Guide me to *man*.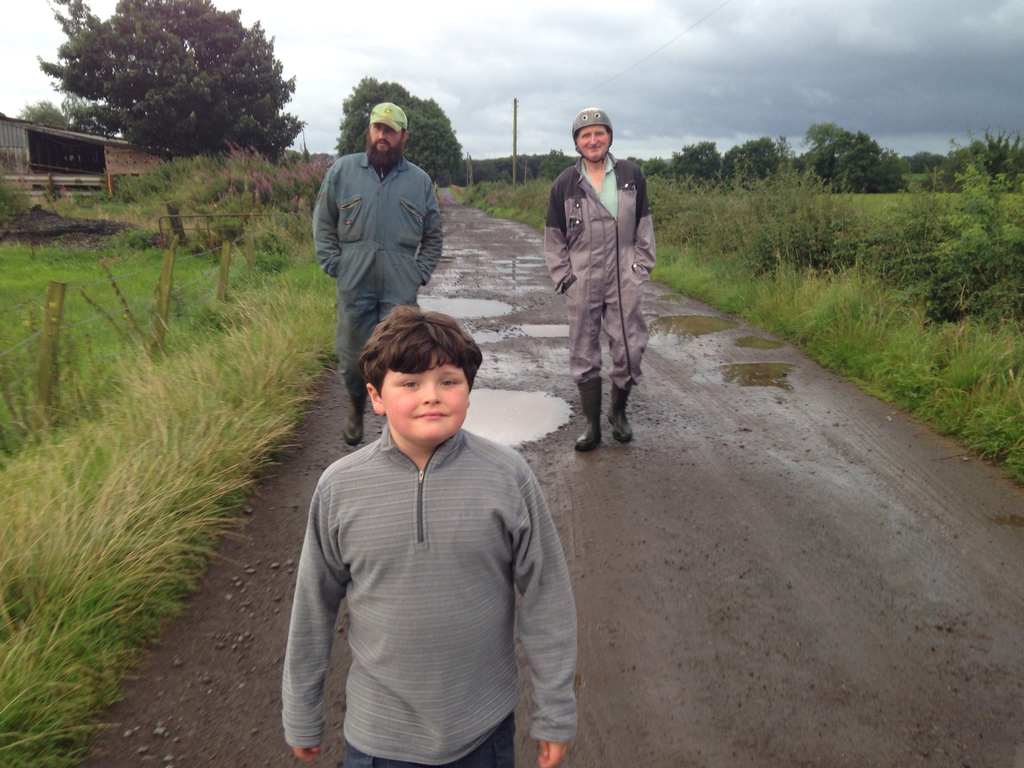
Guidance: BBox(533, 115, 666, 504).
